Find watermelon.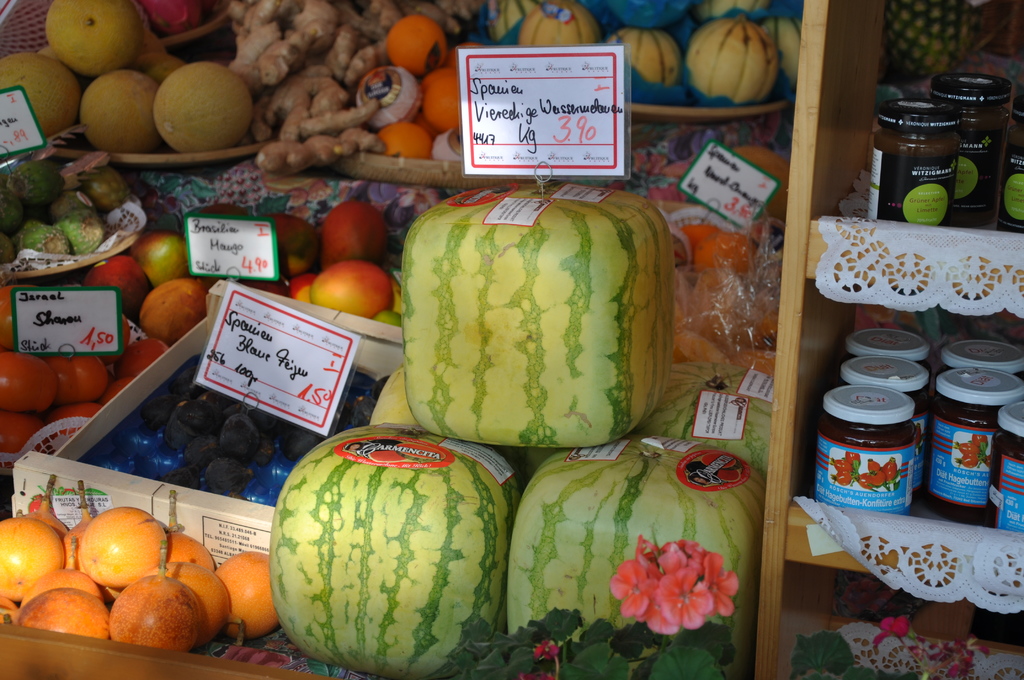
(left=400, top=185, right=668, bottom=442).
